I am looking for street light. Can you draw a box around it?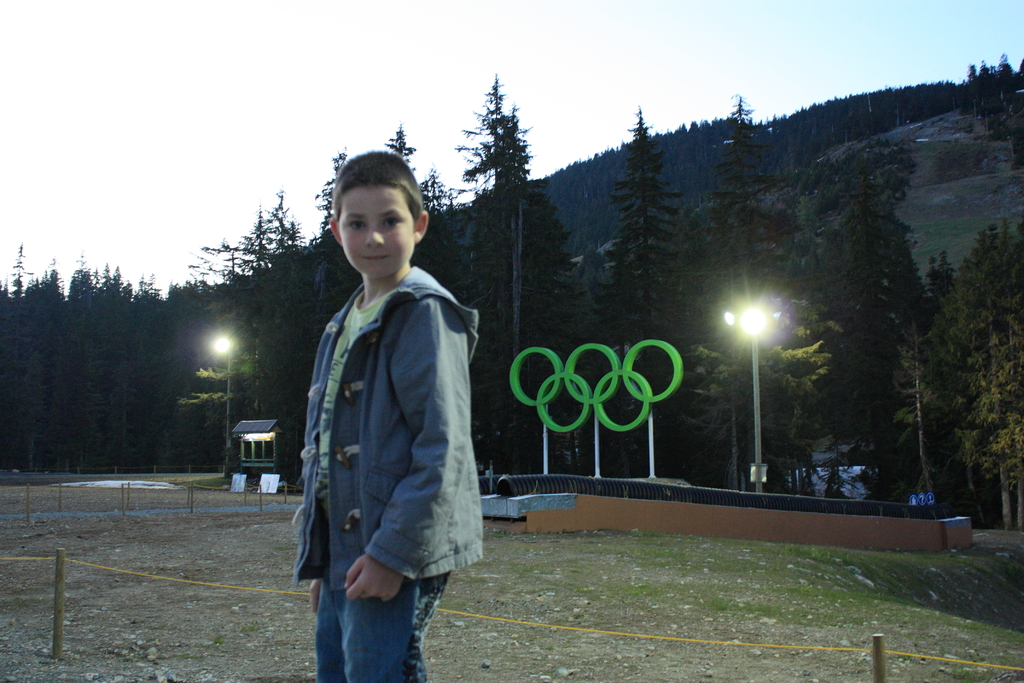
Sure, the bounding box is detection(722, 305, 788, 493).
